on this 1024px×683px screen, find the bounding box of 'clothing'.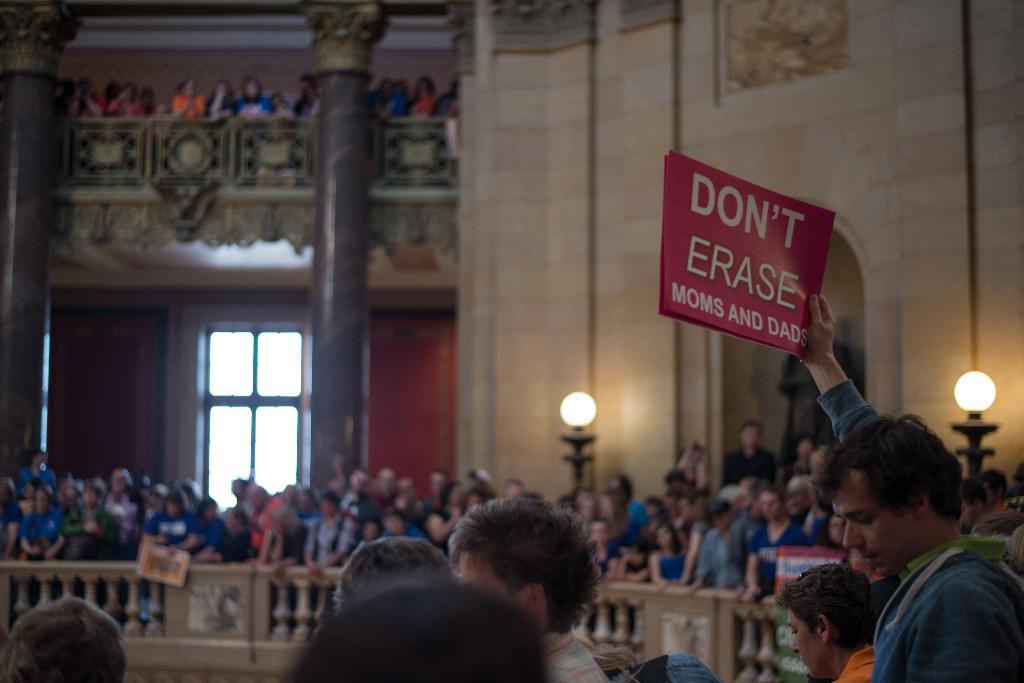
Bounding box: [236, 94, 275, 118].
